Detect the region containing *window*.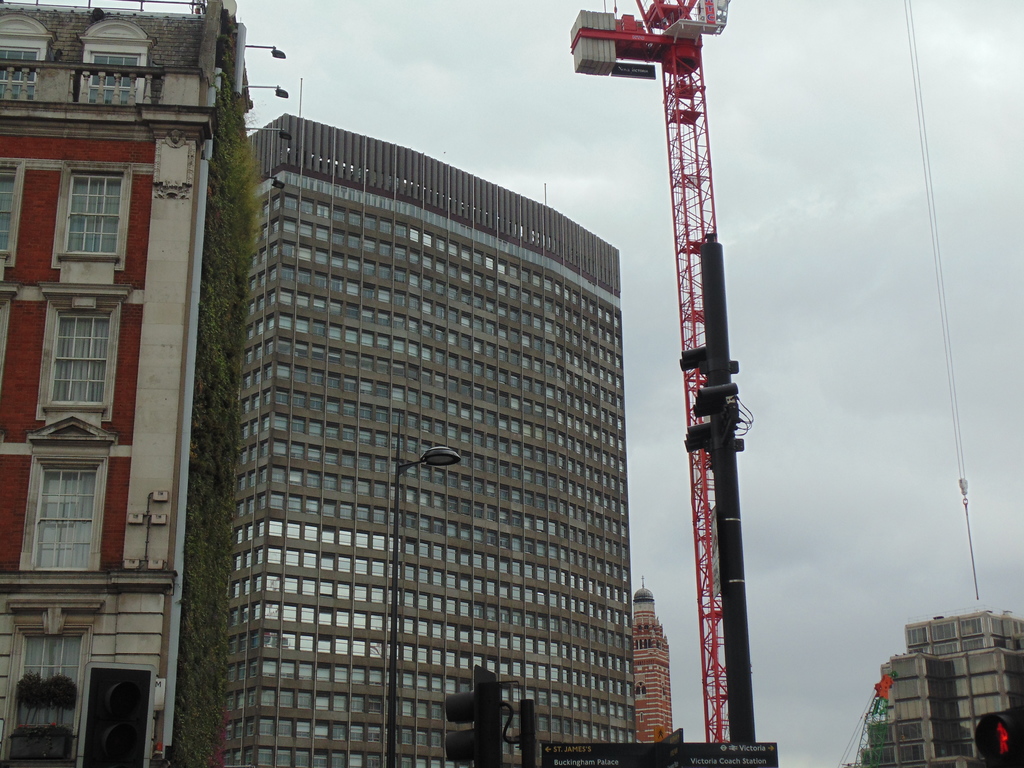
BBox(277, 314, 290, 328).
